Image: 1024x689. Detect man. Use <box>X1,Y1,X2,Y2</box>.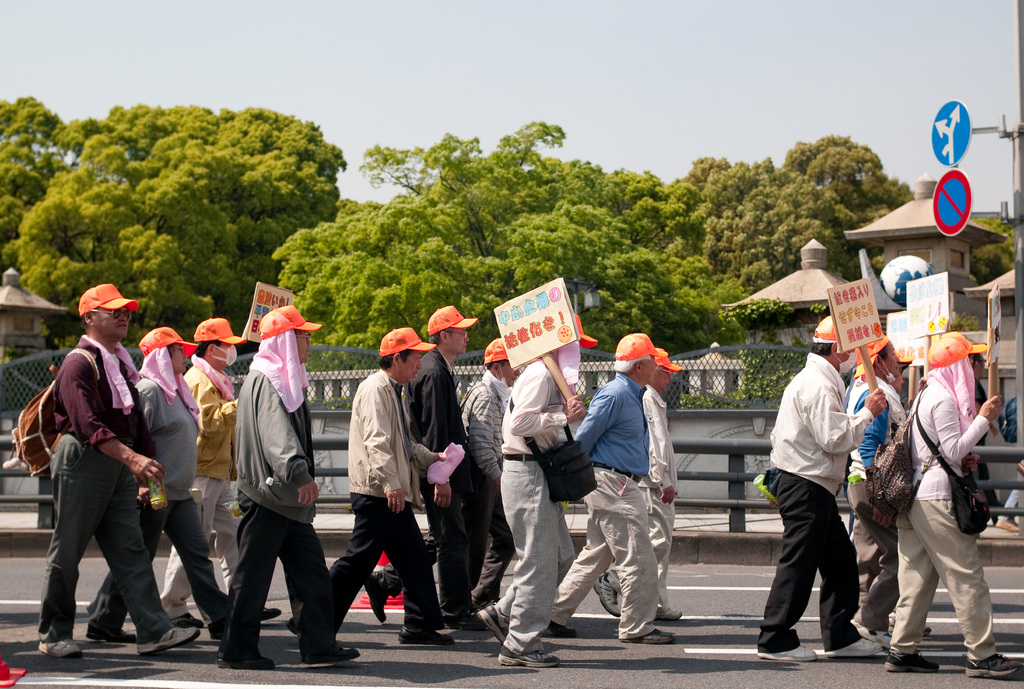
<box>846,330,911,649</box>.
